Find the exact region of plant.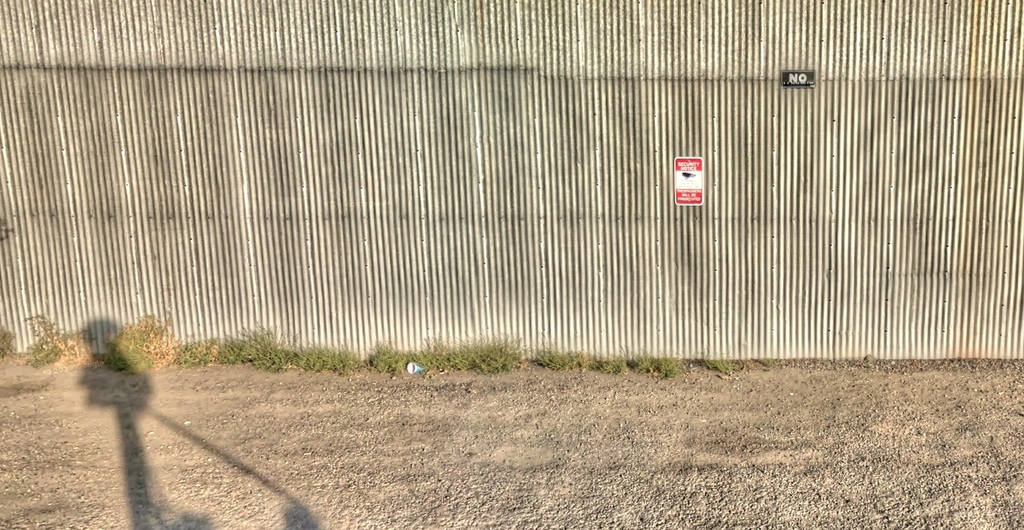
Exact region: select_region(534, 346, 592, 372).
